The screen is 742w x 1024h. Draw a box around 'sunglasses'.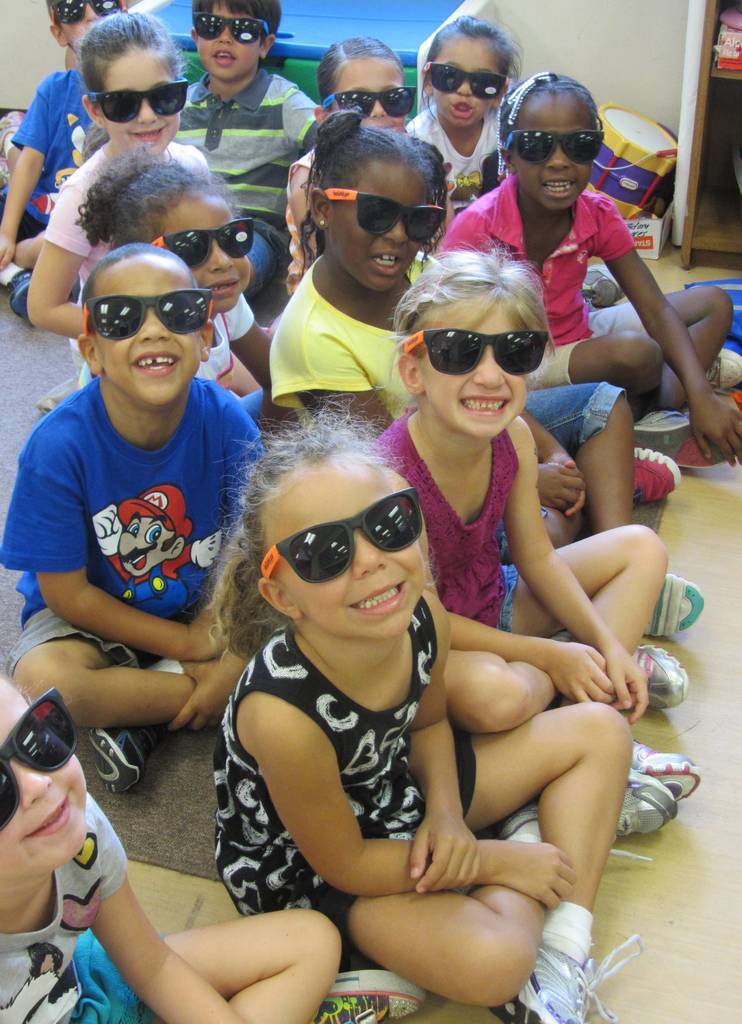
Rect(0, 686, 80, 833).
